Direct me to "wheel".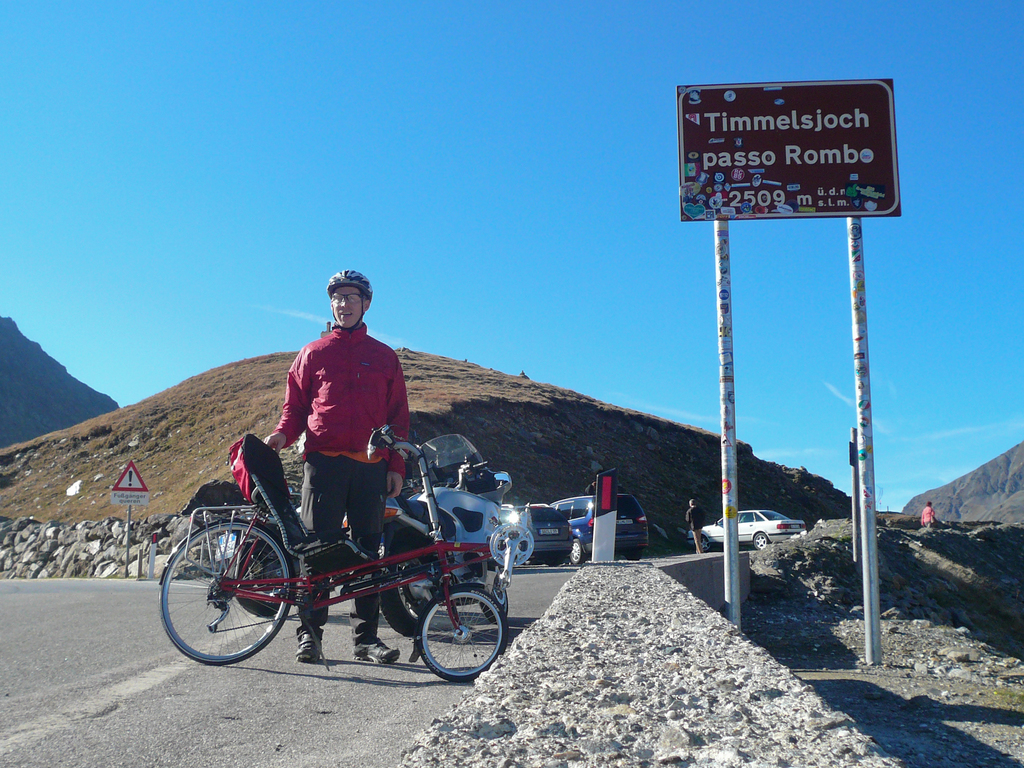
Direction: crop(561, 538, 584, 570).
